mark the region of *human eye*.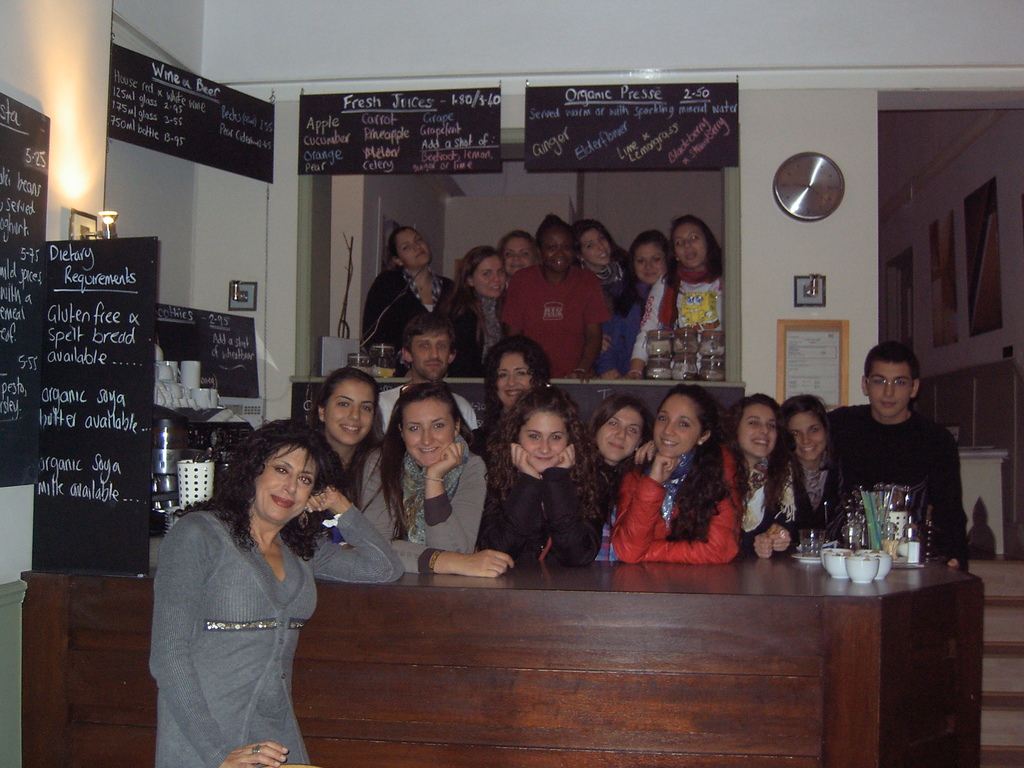
Region: box(495, 369, 507, 378).
